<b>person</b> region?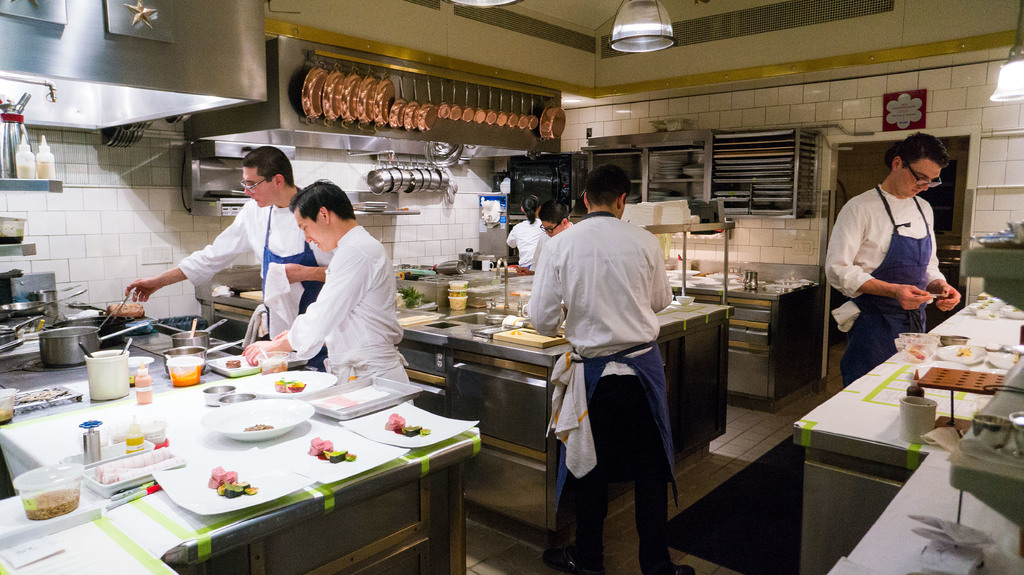
x1=246 y1=175 x2=419 y2=416
